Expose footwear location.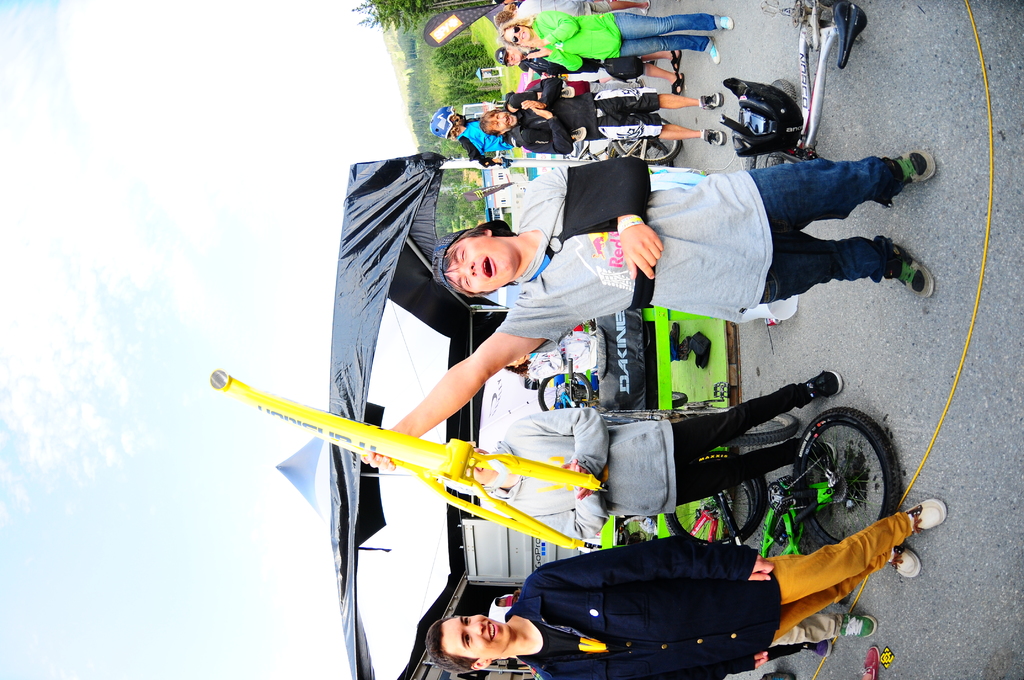
Exposed at bbox(669, 69, 684, 96).
